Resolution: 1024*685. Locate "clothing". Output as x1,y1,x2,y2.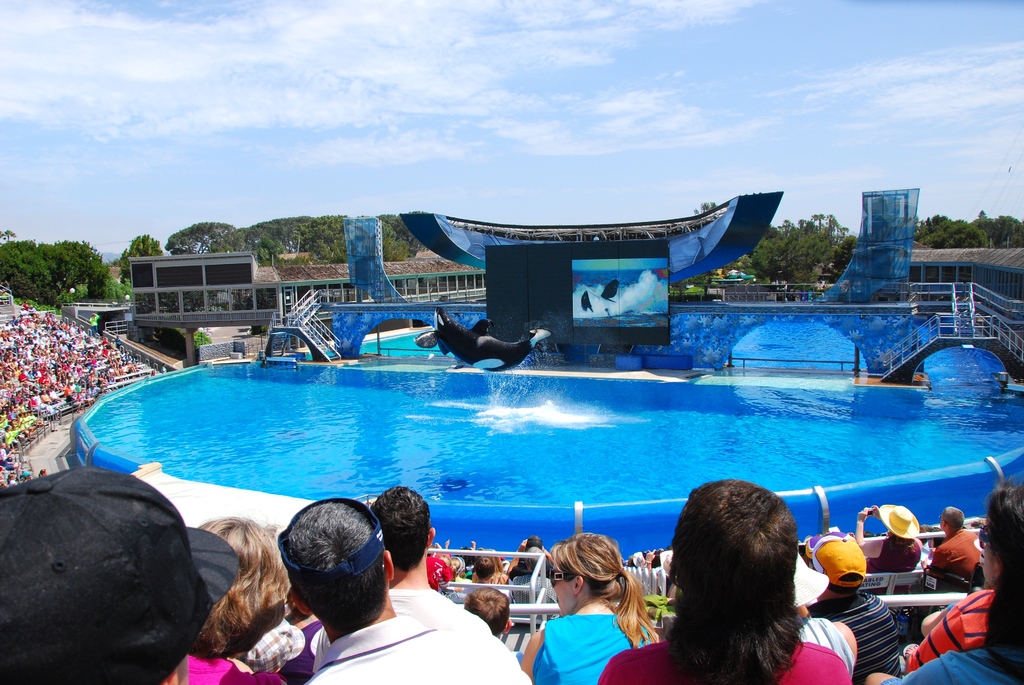
84,315,100,335.
